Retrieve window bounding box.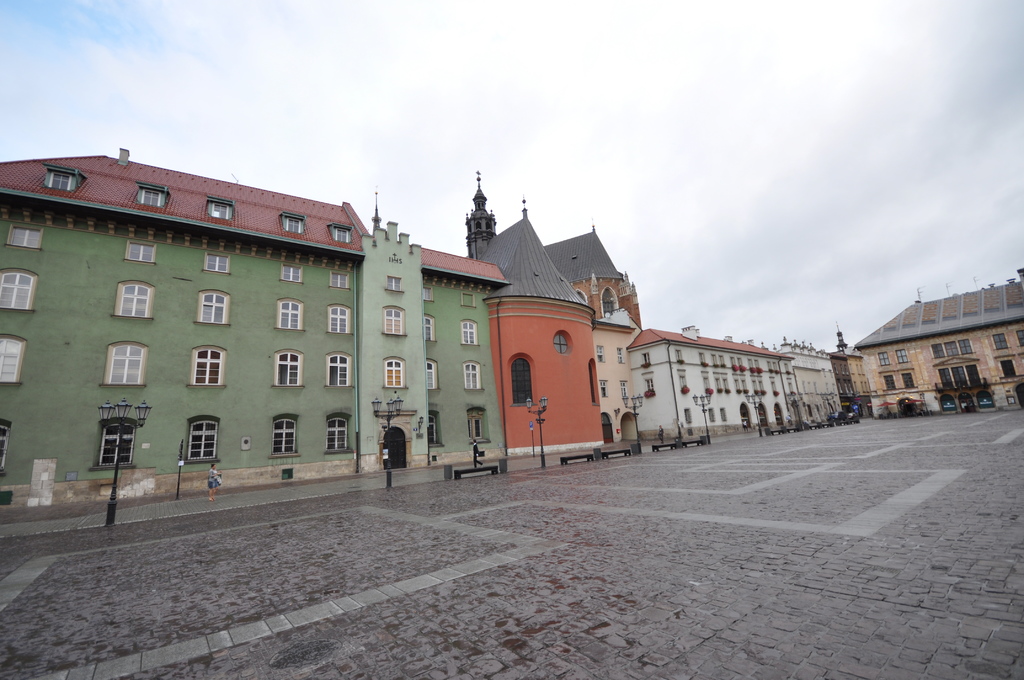
Bounding box: detection(278, 208, 305, 234).
